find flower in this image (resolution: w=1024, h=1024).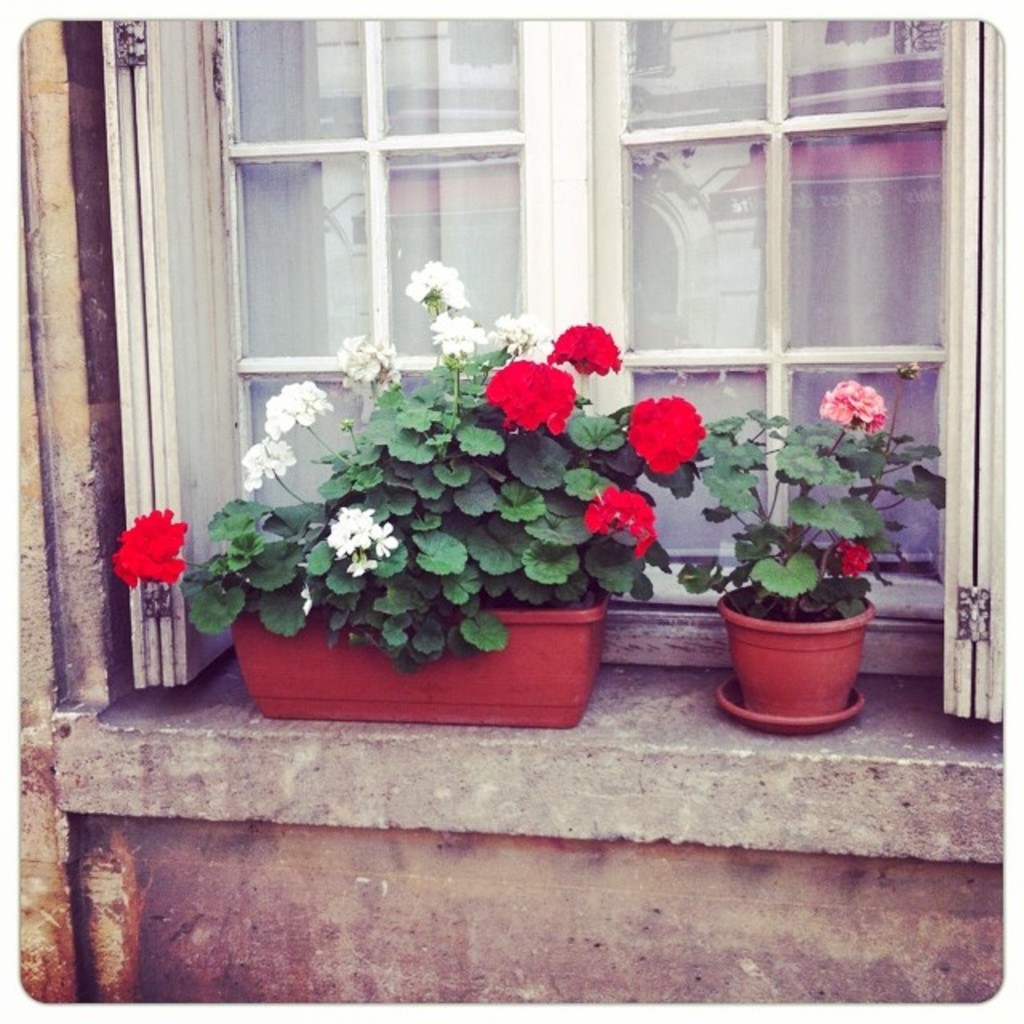
(left=434, top=309, right=483, bottom=354).
